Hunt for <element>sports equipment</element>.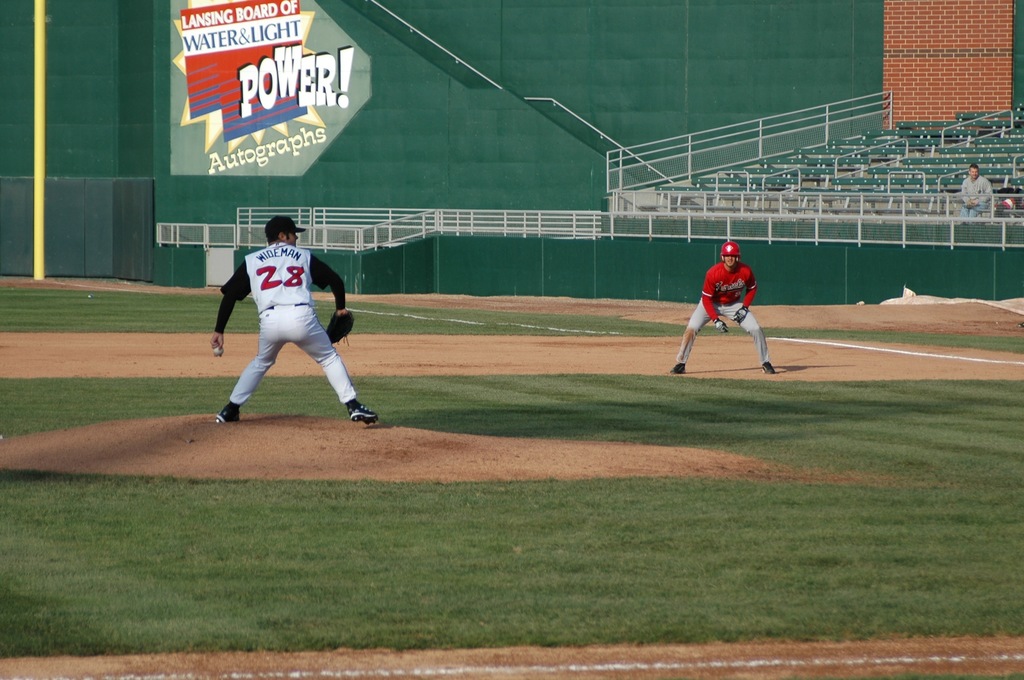
Hunted down at <region>349, 404, 381, 427</region>.
